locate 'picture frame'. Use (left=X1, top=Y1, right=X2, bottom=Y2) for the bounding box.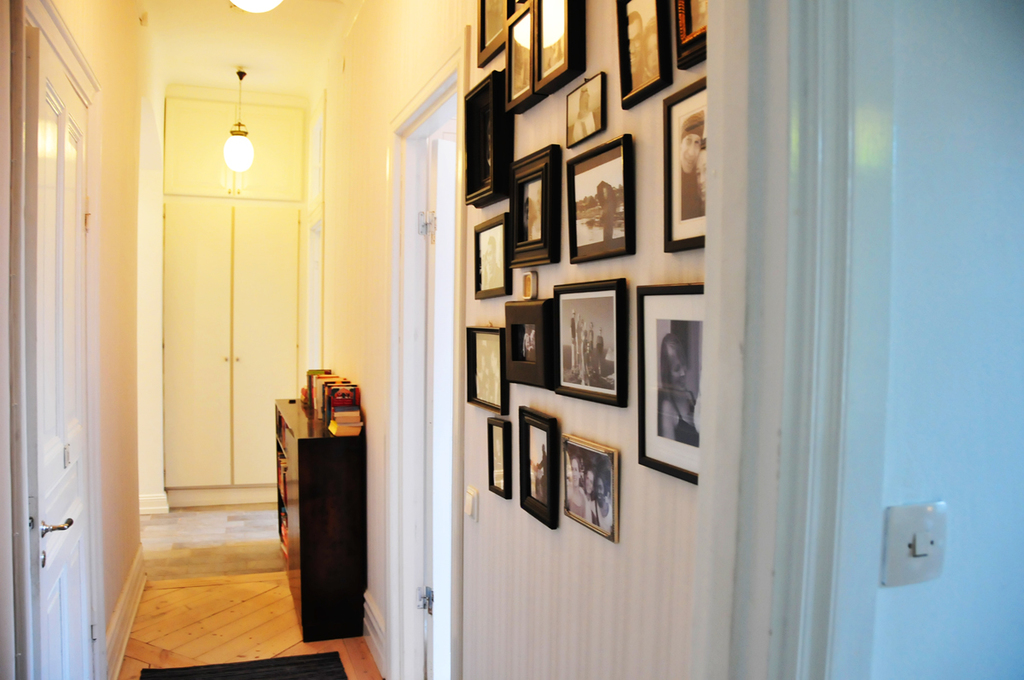
(left=676, top=0, right=717, bottom=78).
